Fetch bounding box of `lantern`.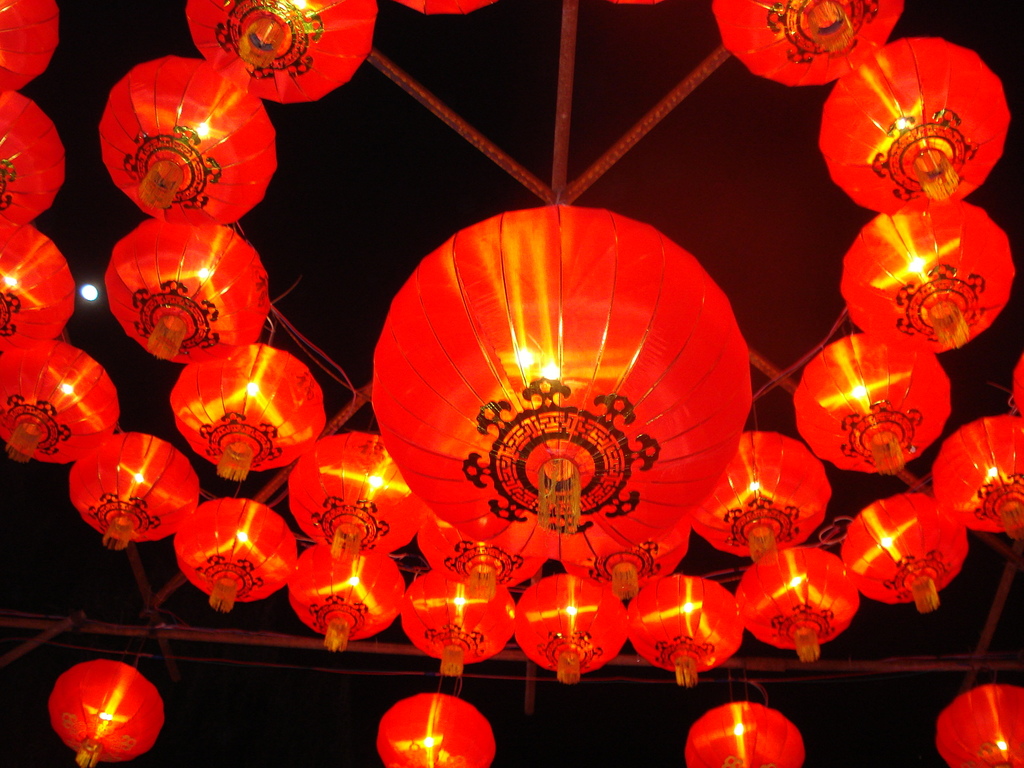
Bbox: <bbox>371, 190, 752, 598</bbox>.
